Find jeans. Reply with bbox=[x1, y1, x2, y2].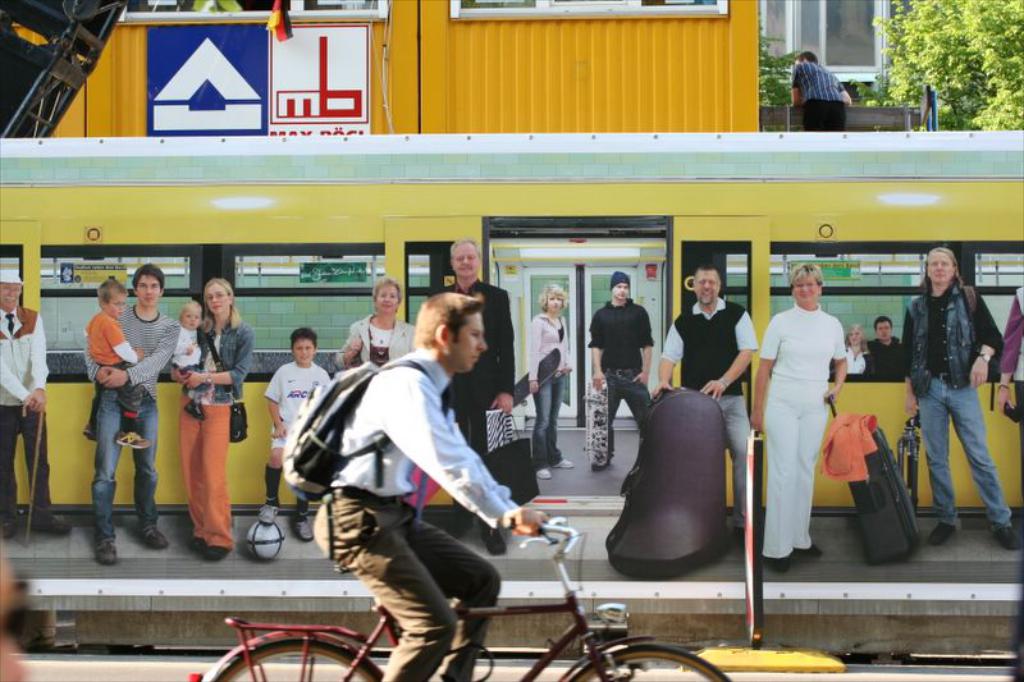
bbox=[607, 372, 653, 457].
